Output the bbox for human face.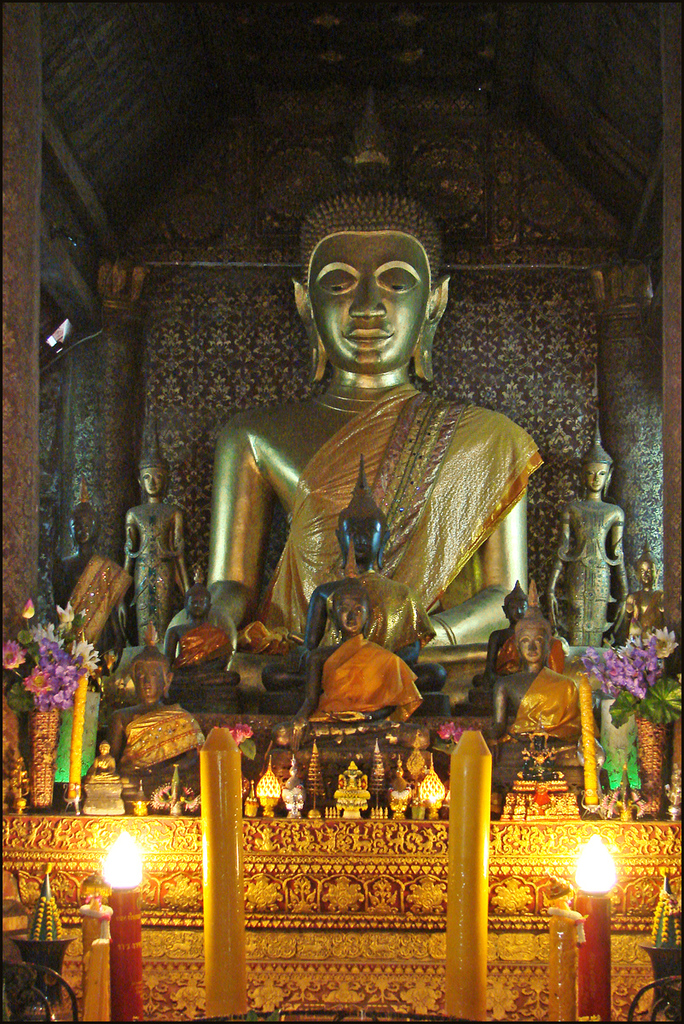
Rect(509, 602, 525, 624).
